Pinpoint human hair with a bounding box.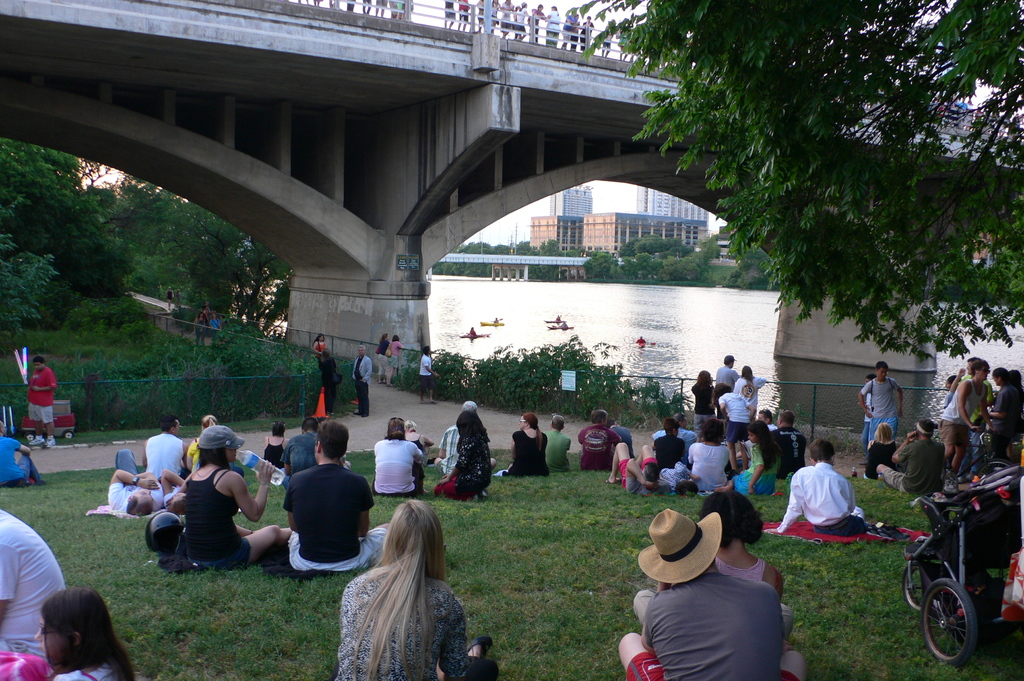
bbox(875, 358, 890, 376).
